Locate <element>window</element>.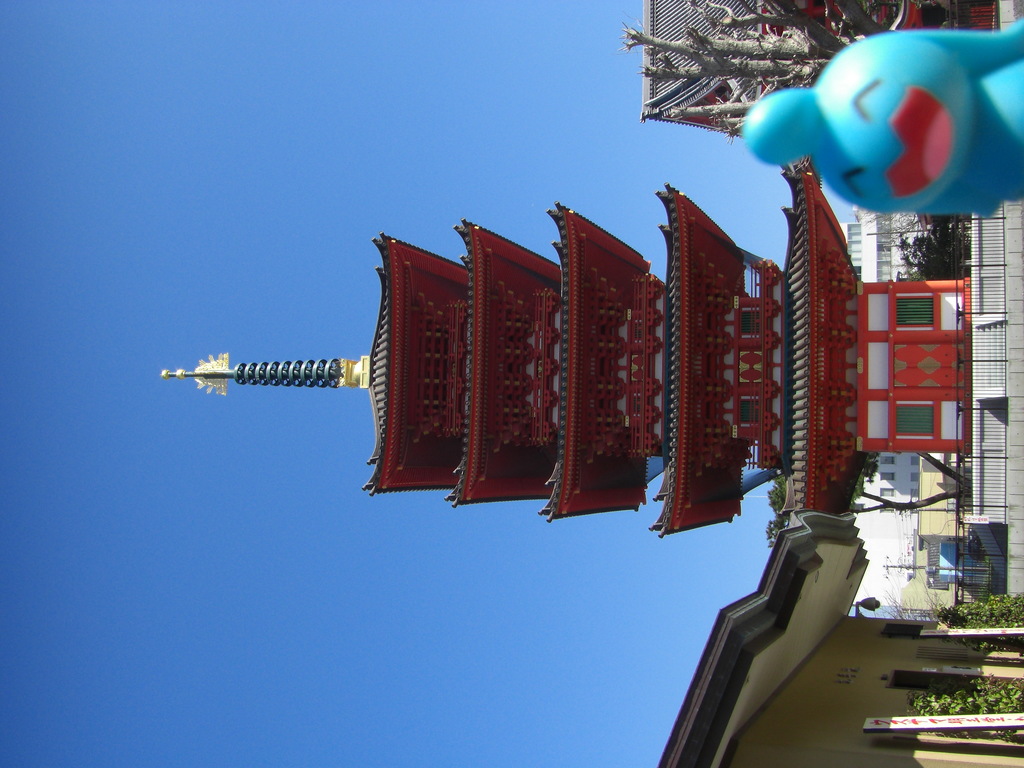
Bounding box: [909, 472, 920, 482].
